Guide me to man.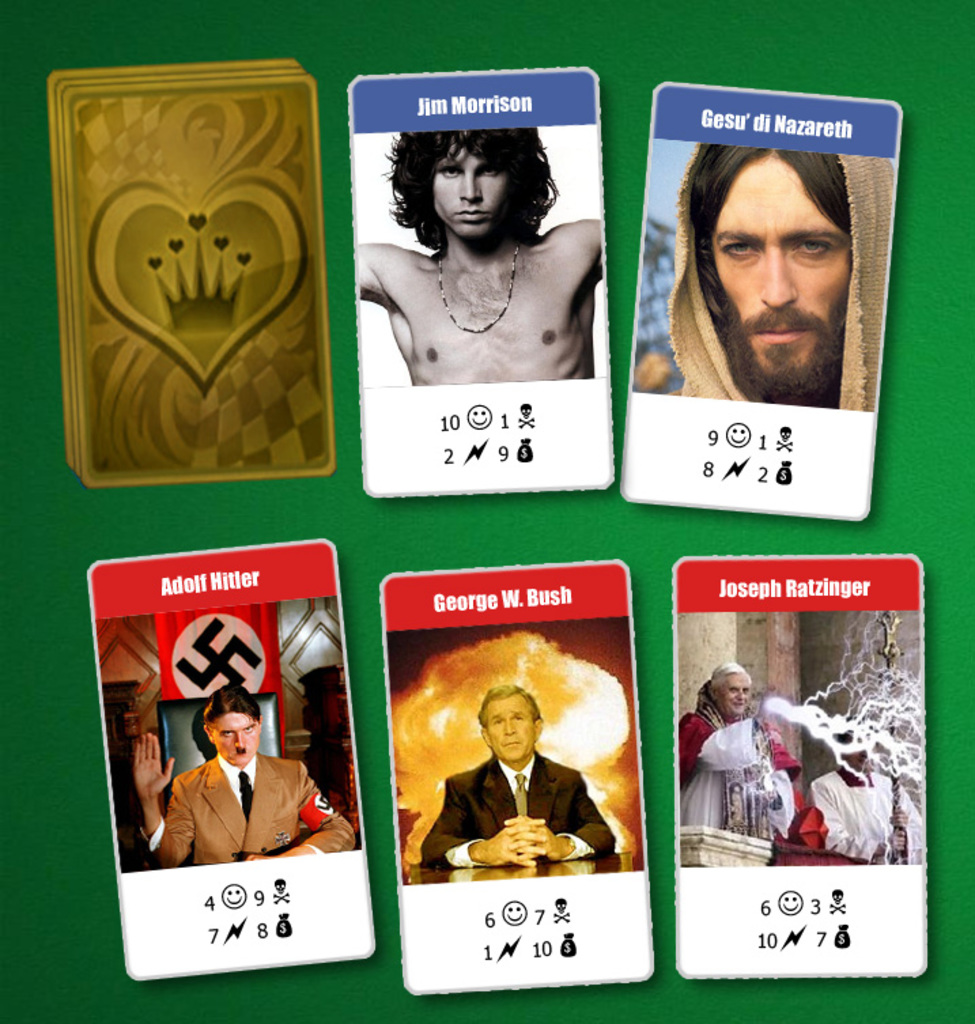
Guidance: 812,714,927,862.
